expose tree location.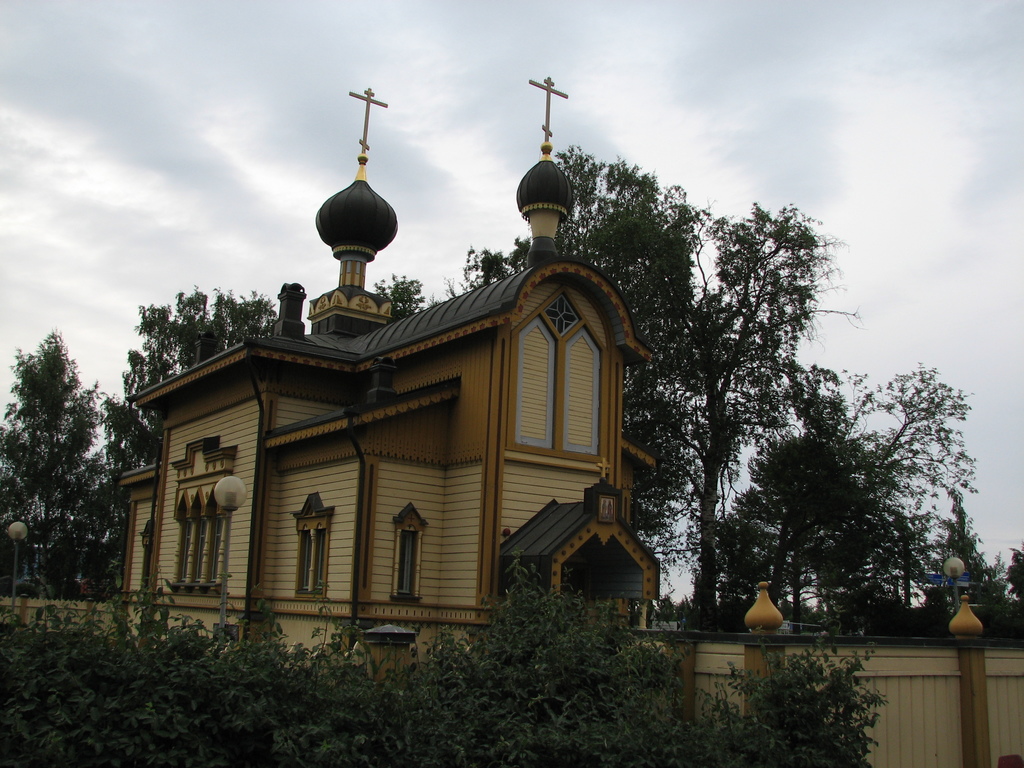
Exposed at region(0, 328, 112, 595).
